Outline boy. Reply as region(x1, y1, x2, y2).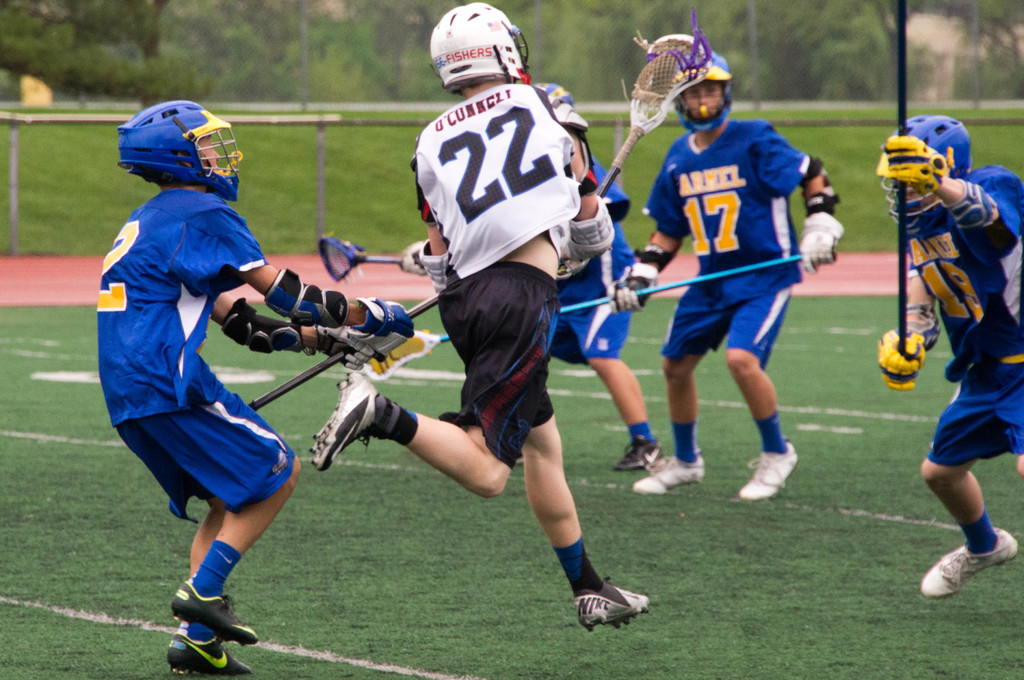
region(310, 1, 653, 633).
